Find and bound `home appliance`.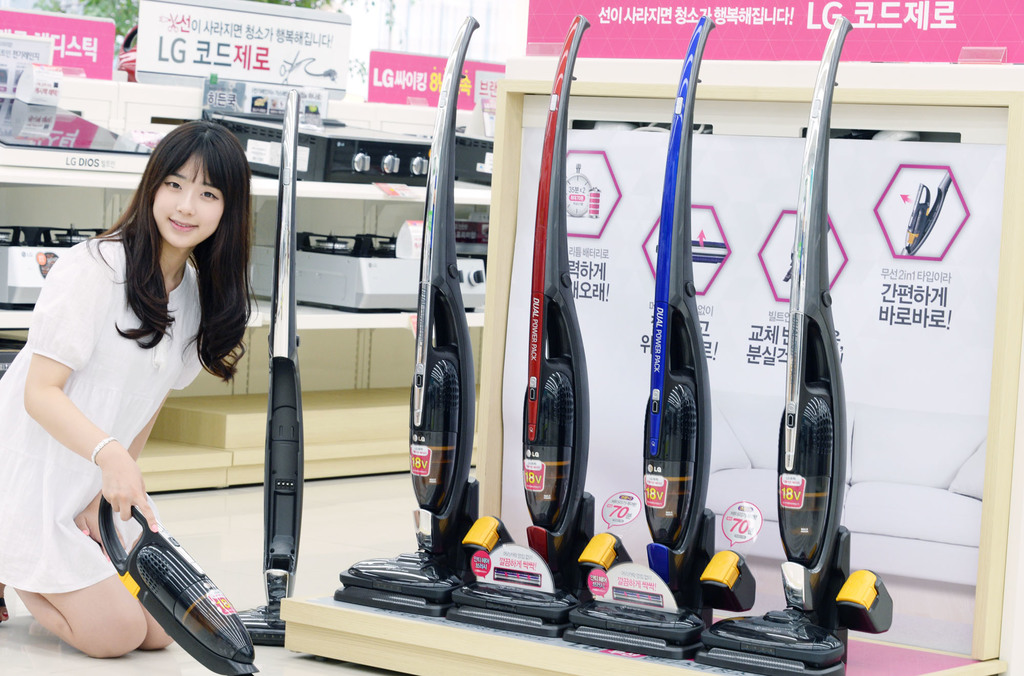
Bound: 0/225/114/310.
